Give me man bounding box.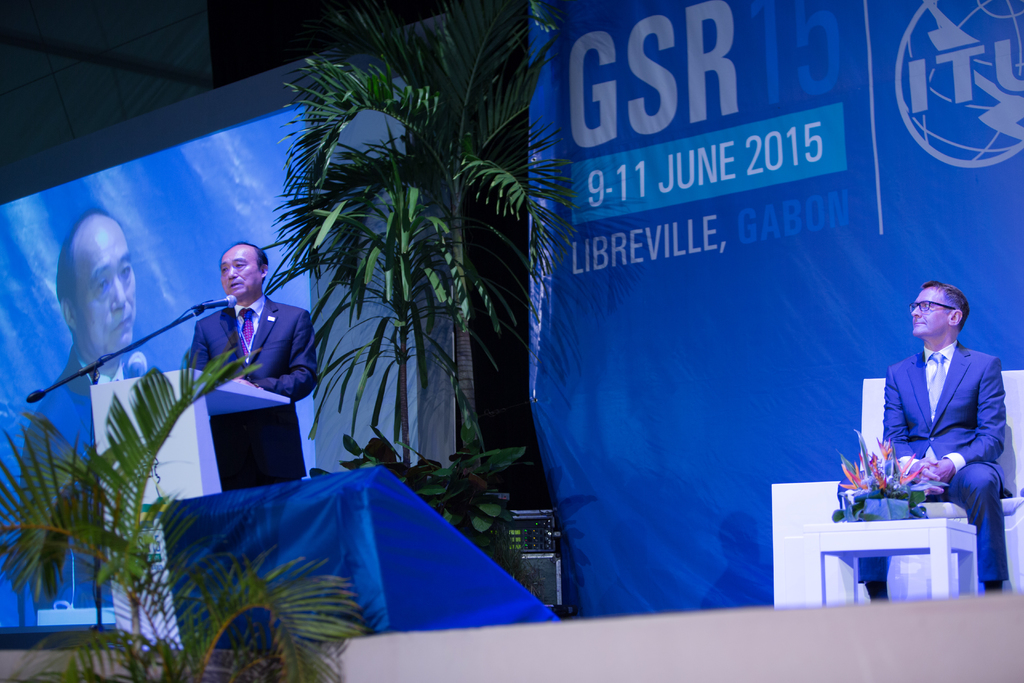
<bbox>16, 210, 134, 607</bbox>.
